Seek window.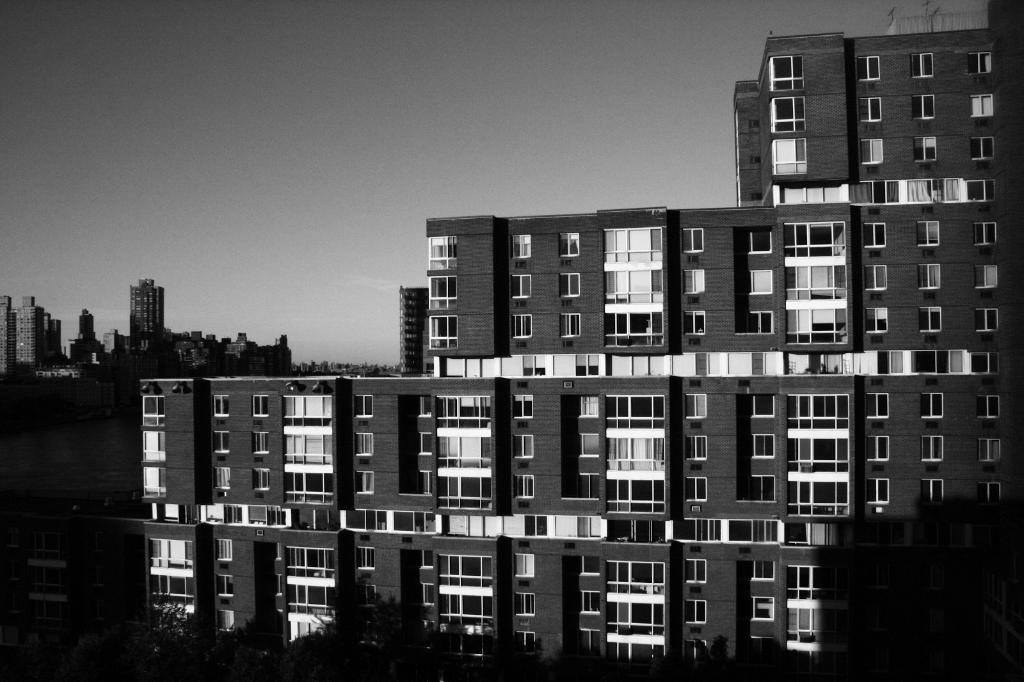
x1=916, y1=352, x2=964, y2=376.
